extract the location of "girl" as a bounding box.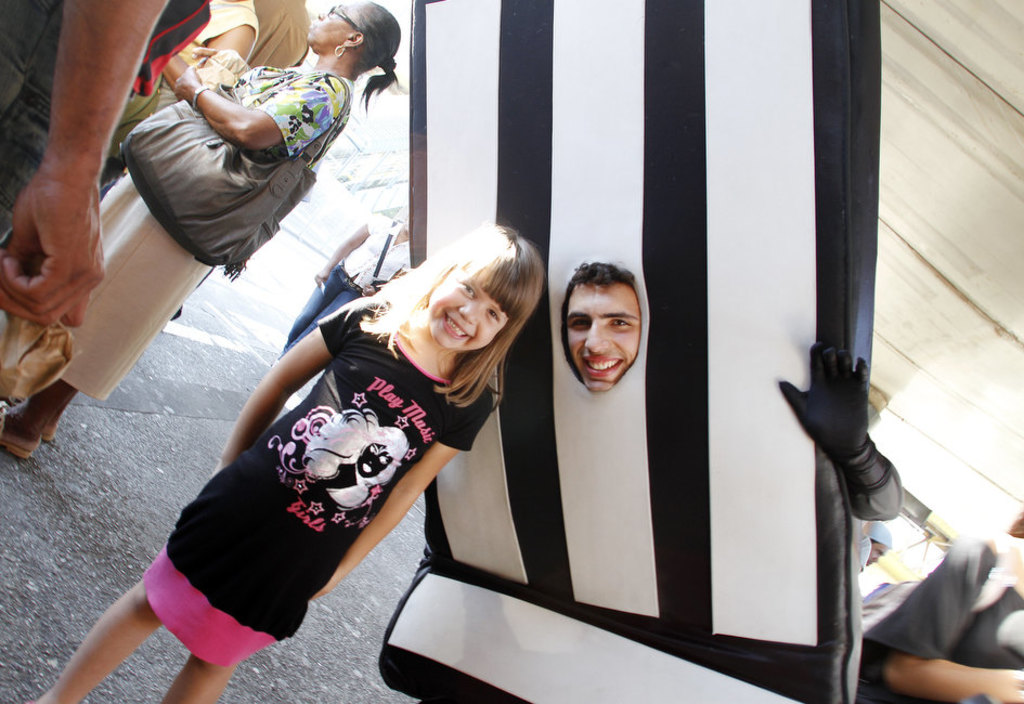
pyautogui.locateOnScreen(26, 223, 548, 703).
